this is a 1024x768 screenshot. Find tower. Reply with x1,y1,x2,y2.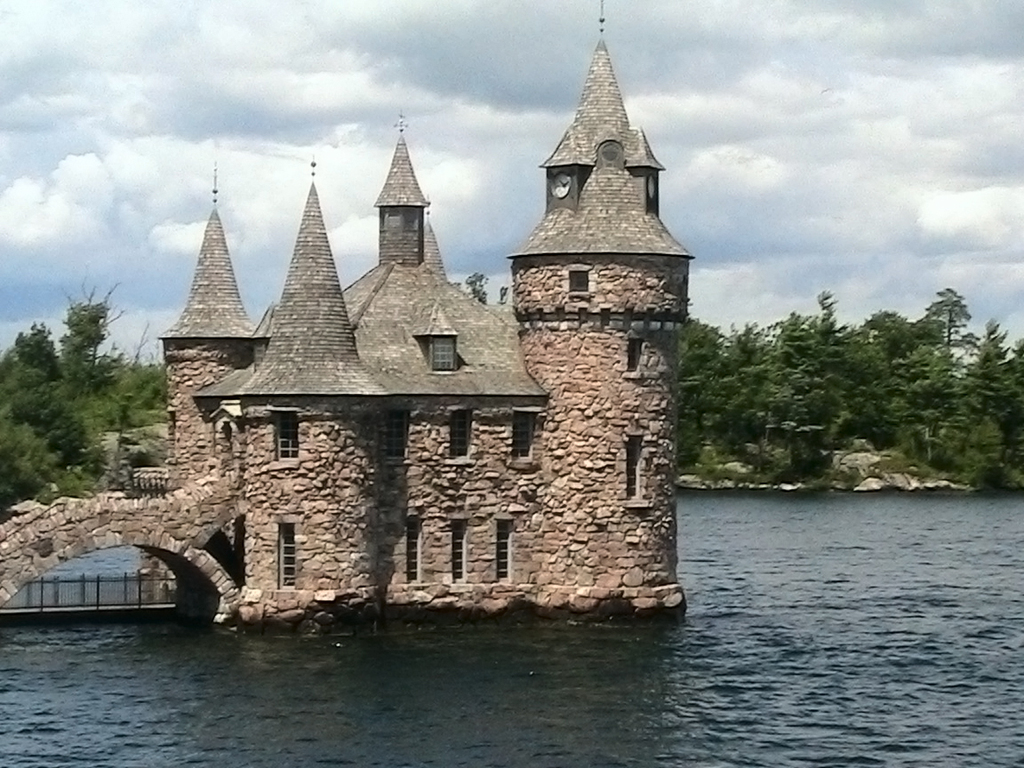
472,25,704,569.
